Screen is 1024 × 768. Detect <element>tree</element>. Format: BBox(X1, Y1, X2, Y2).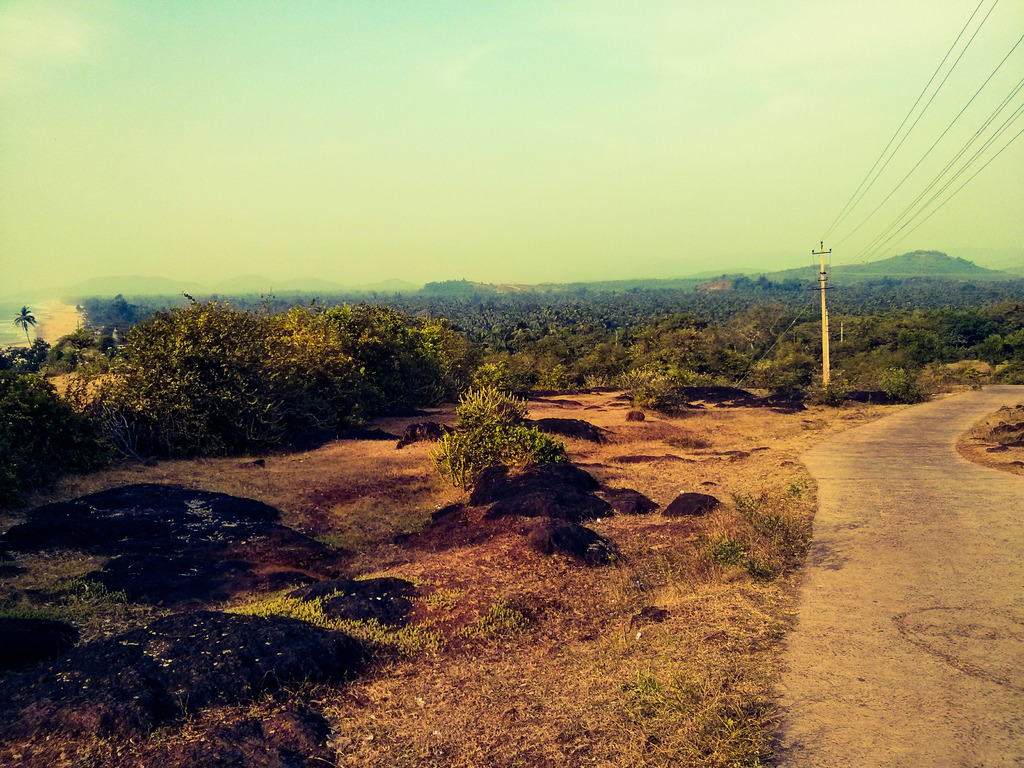
BBox(733, 297, 793, 388).
